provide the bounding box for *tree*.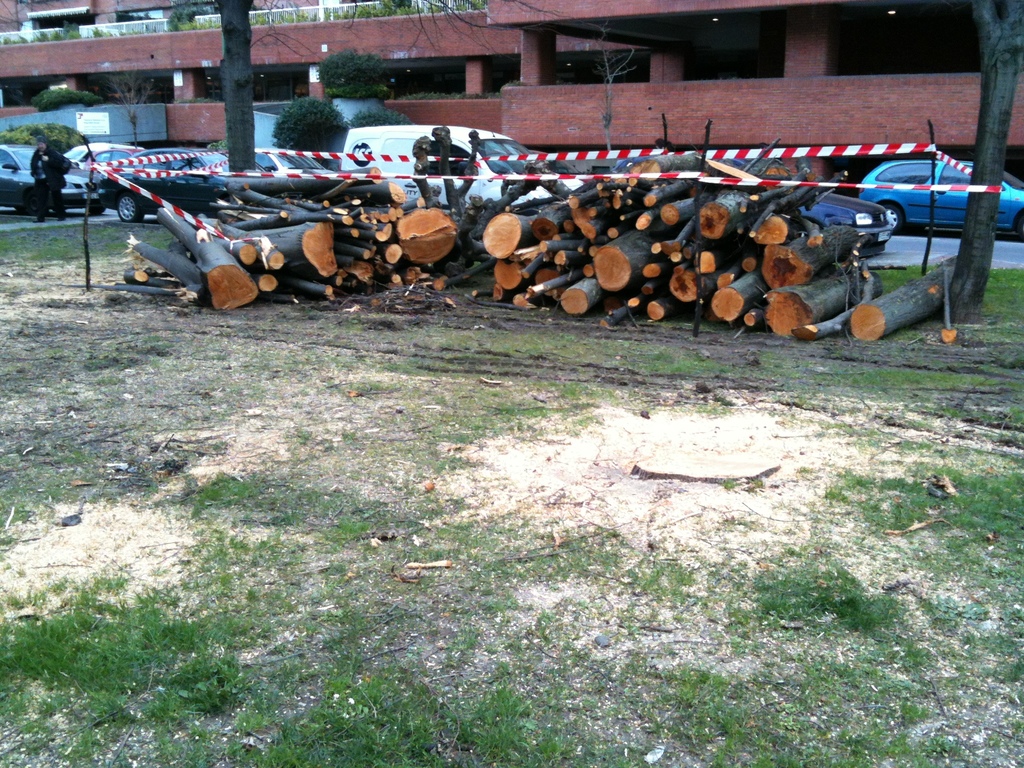
[left=216, top=0, right=259, bottom=177].
